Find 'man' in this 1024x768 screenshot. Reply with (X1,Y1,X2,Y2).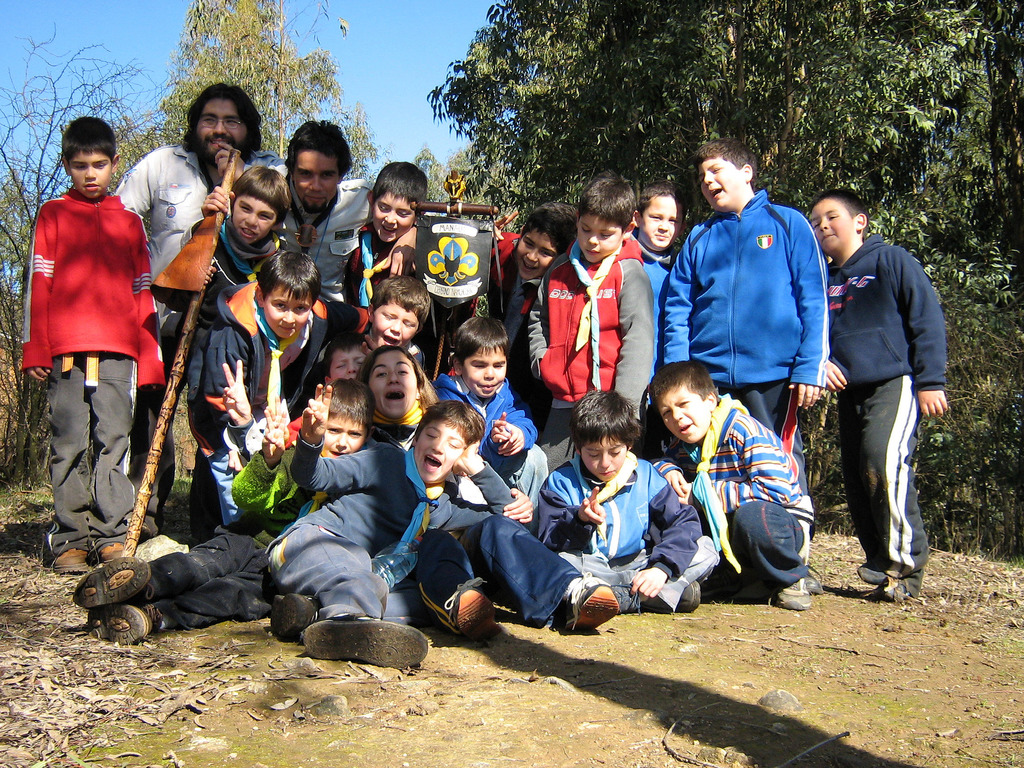
(108,77,289,536).
